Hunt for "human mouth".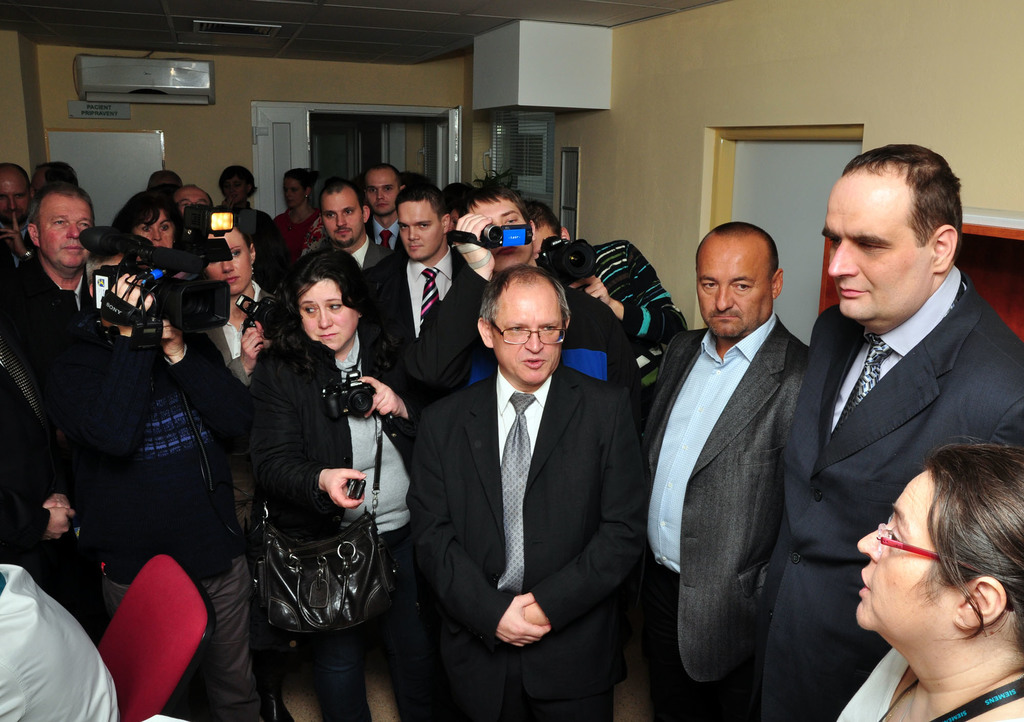
Hunted down at (711,314,740,319).
